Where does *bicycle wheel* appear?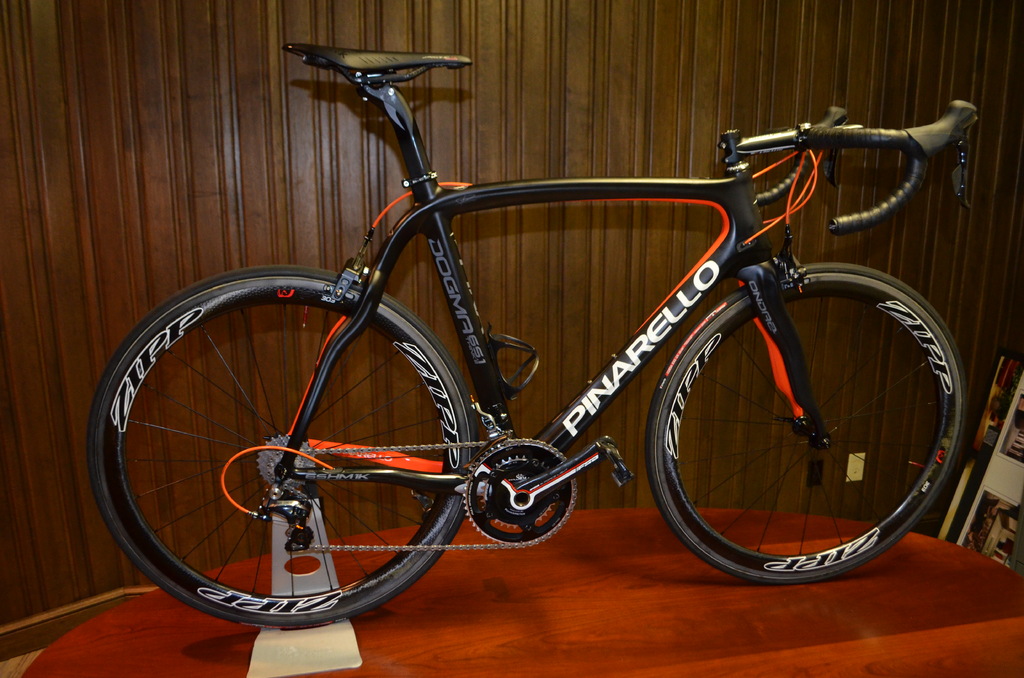
Appears at l=84, t=267, r=480, b=637.
